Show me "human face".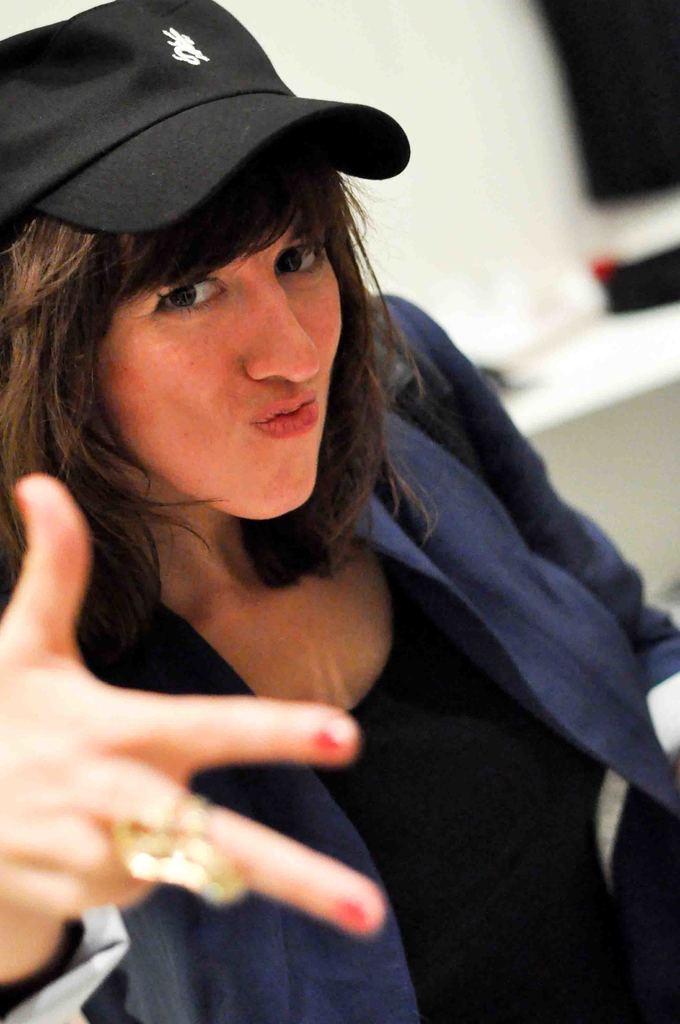
"human face" is here: 98:221:339:518.
